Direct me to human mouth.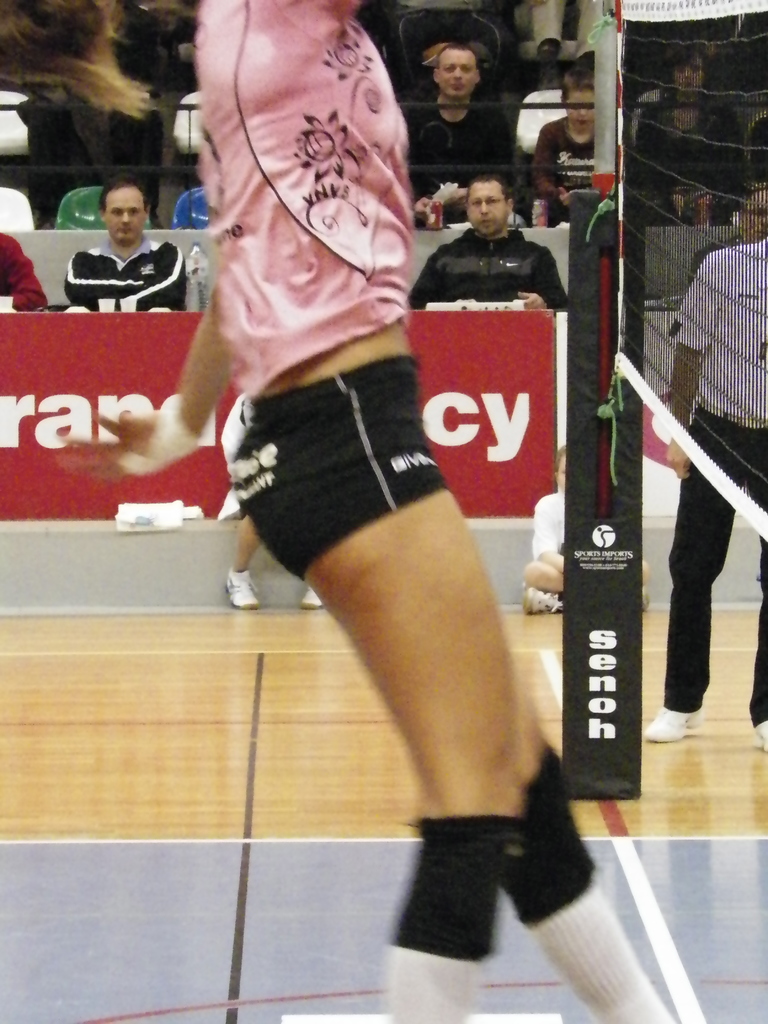
Direction: (573, 119, 591, 126).
